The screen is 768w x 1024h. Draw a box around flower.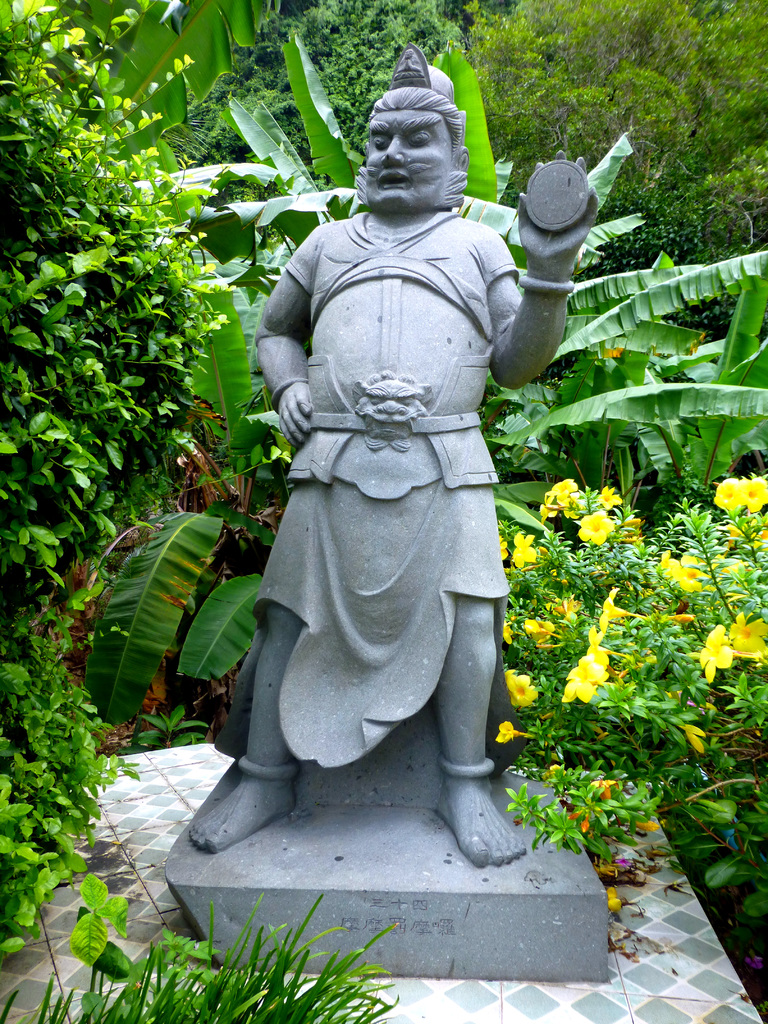
(715,477,748,519).
